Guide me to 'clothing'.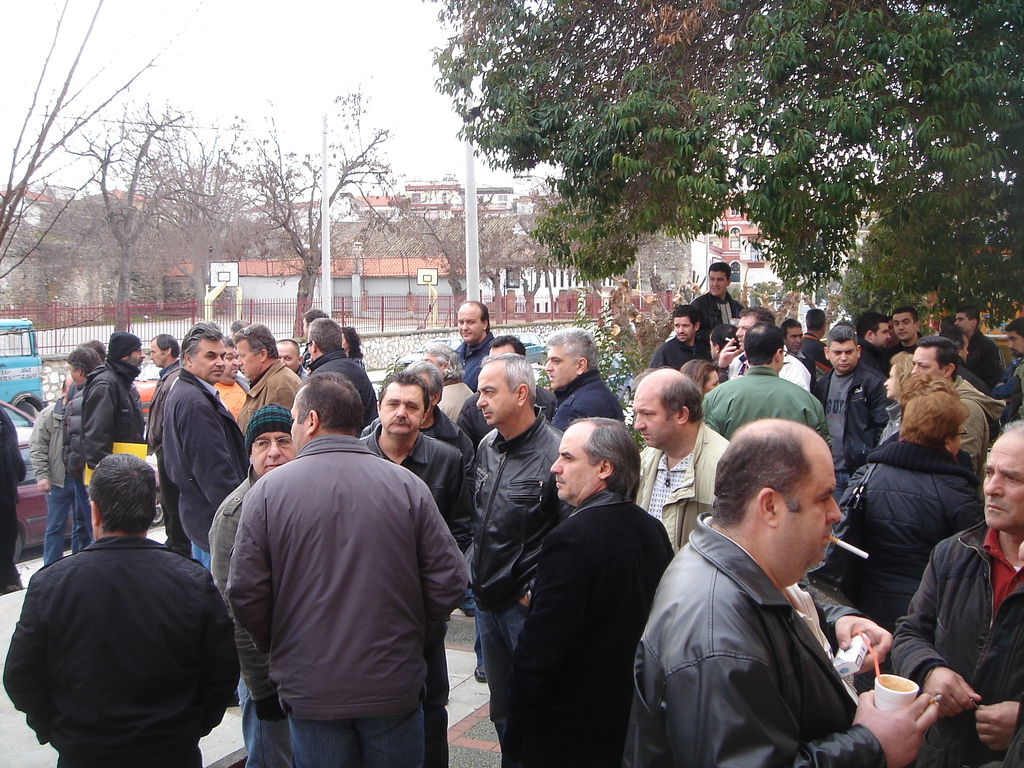
Guidance: [left=467, top=405, right=570, bottom=719].
